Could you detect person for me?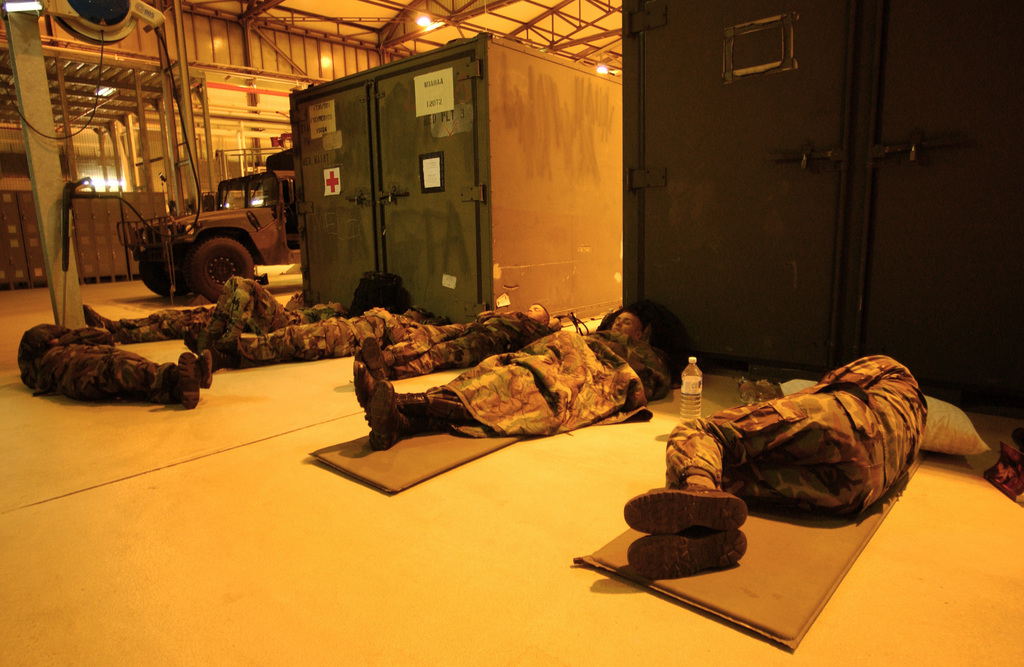
Detection result: x1=349 y1=305 x2=673 y2=454.
